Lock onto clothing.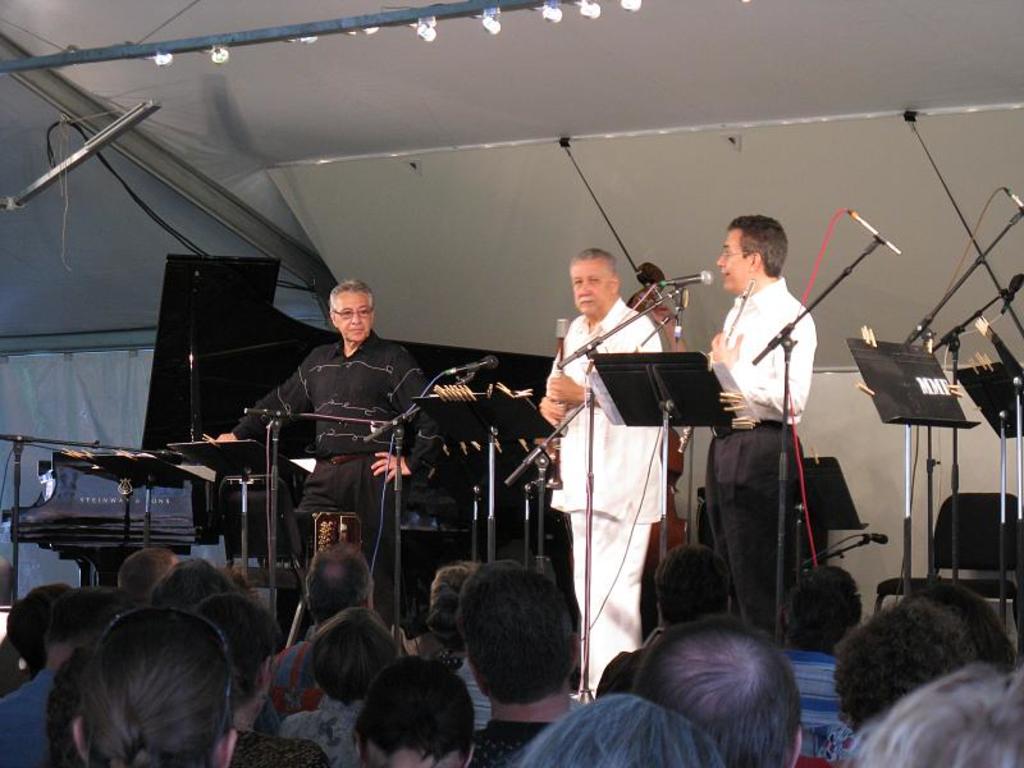
Locked: l=270, t=627, r=332, b=721.
